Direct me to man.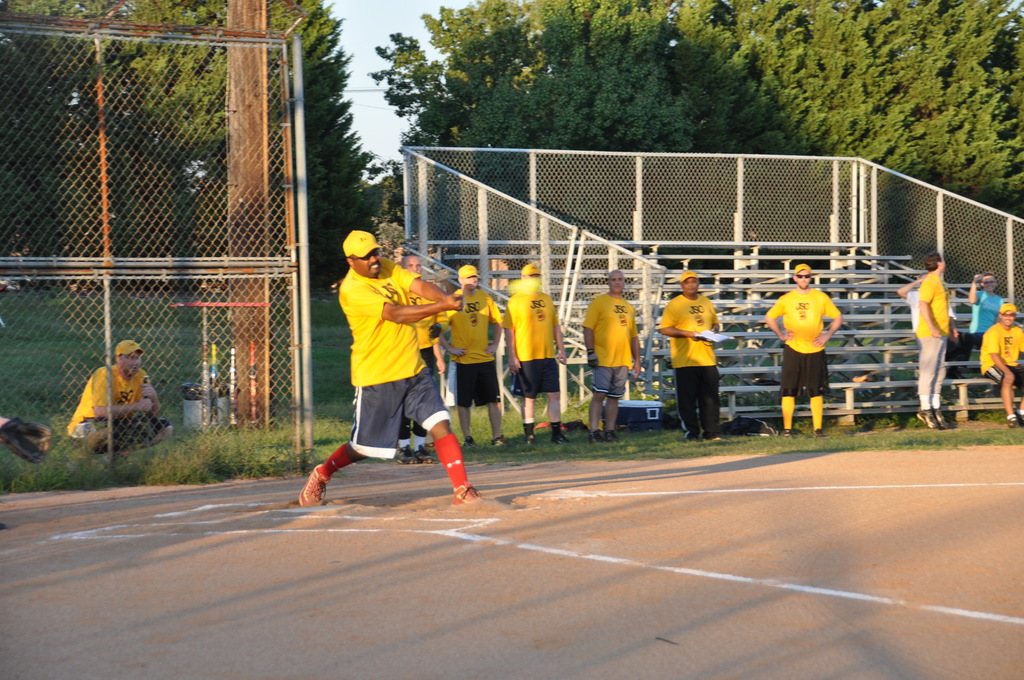
Direction: rect(588, 270, 643, 446).
